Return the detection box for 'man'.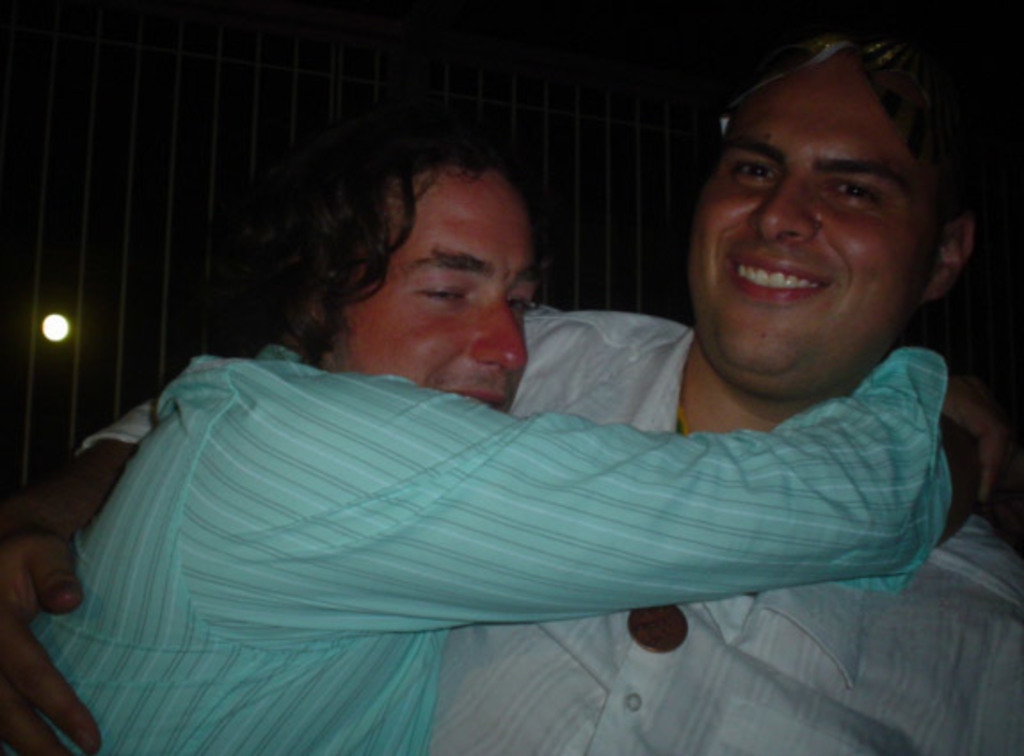
[left=0, top=27, right=1022, bottom=754].
